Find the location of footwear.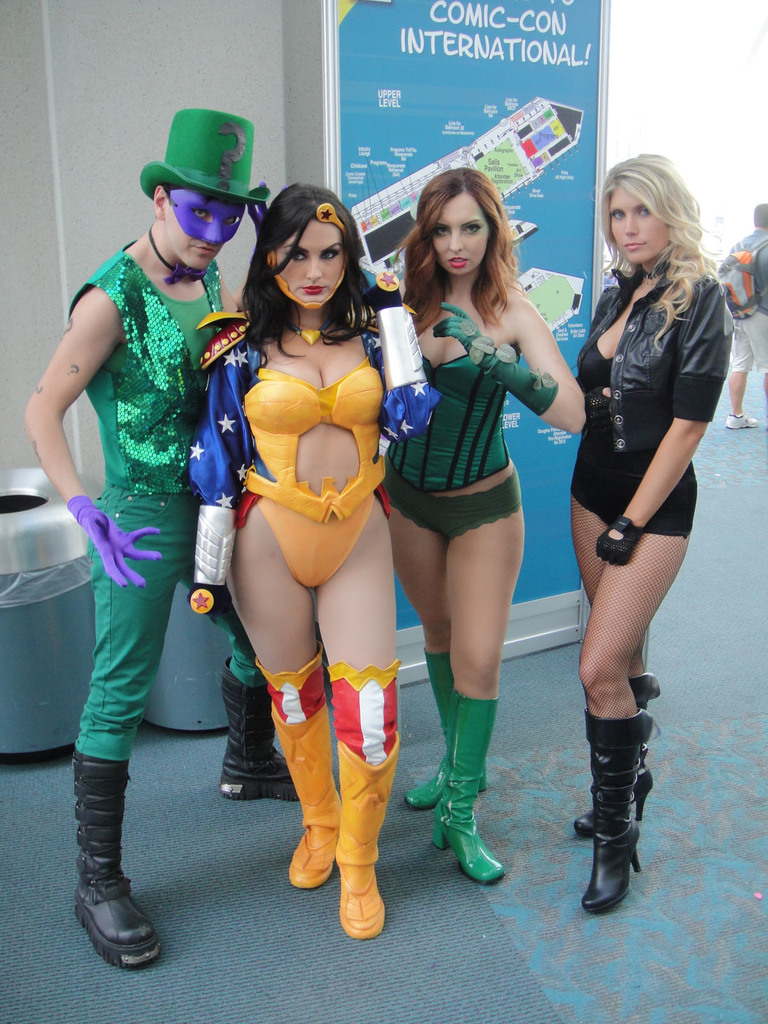
Location: 403/652/496/803.
